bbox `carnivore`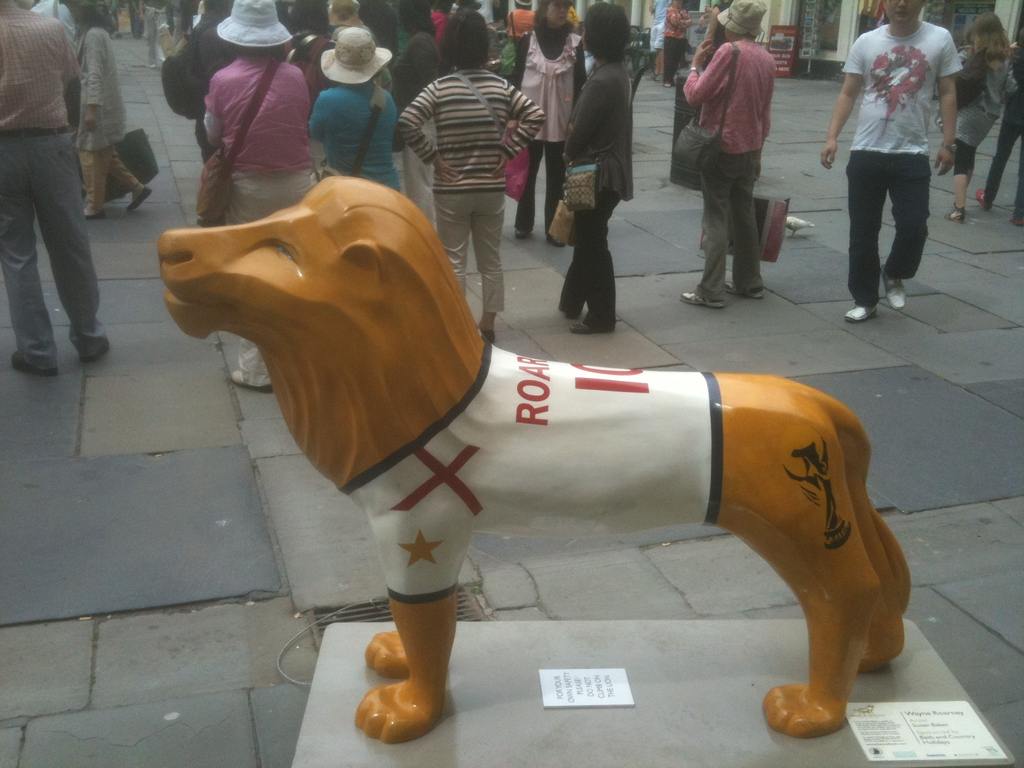
bbox(823, 0, 962, 323)
